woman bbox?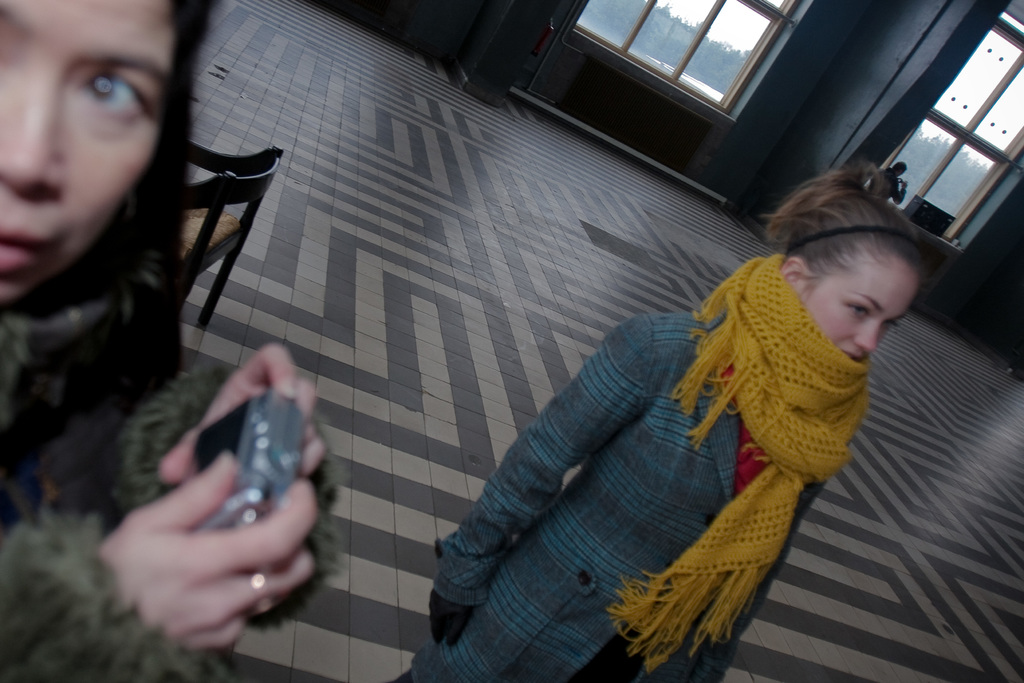
[0,24,279,587]
